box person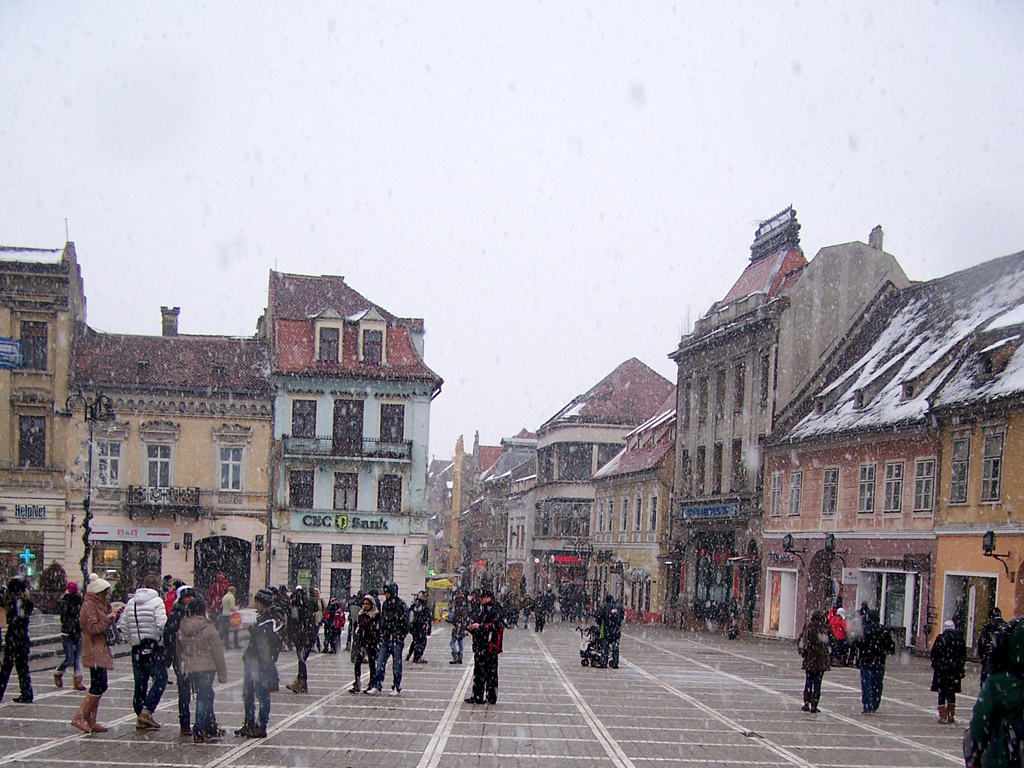
927 617 972 725
